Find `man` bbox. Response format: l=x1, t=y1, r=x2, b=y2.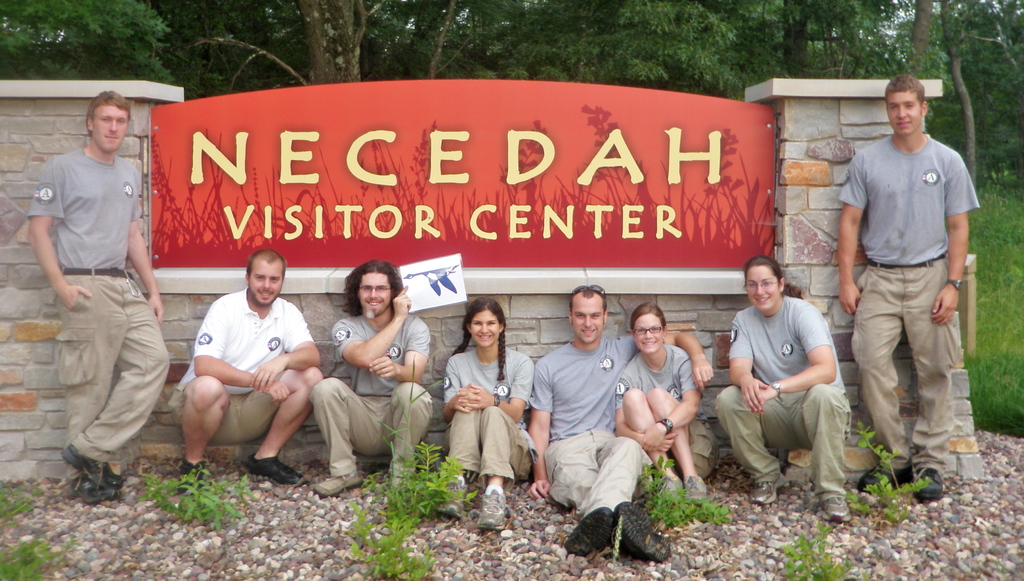
l=833, t=79, r=974, b=496.
